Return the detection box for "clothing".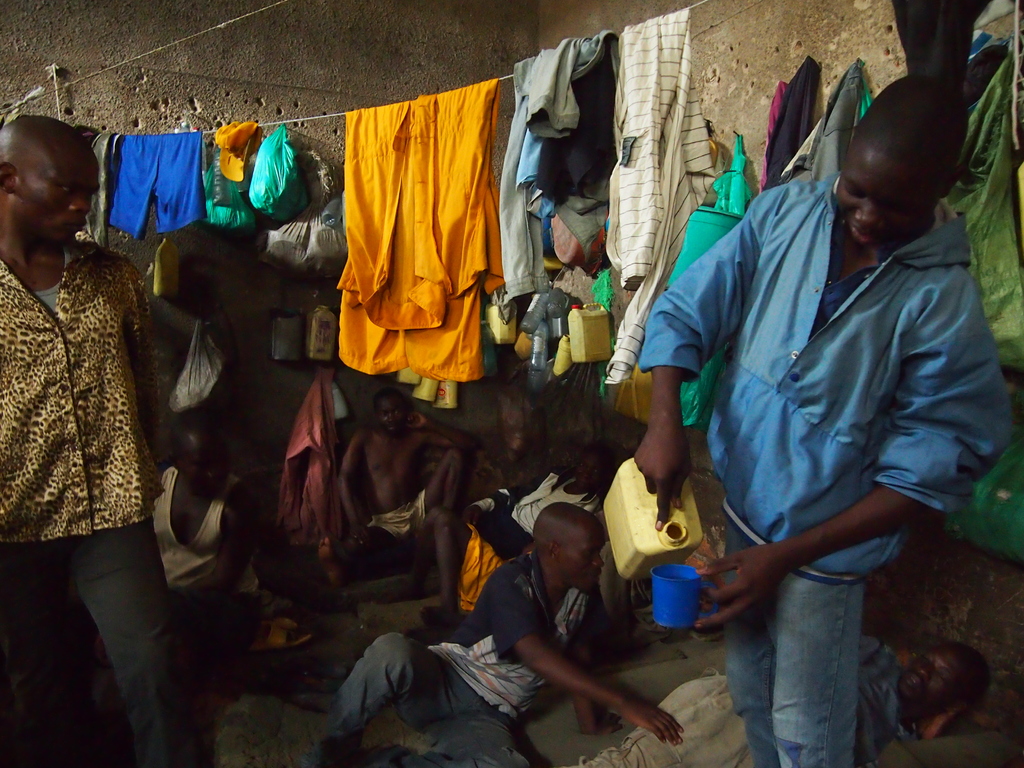
796:82:876:185.
